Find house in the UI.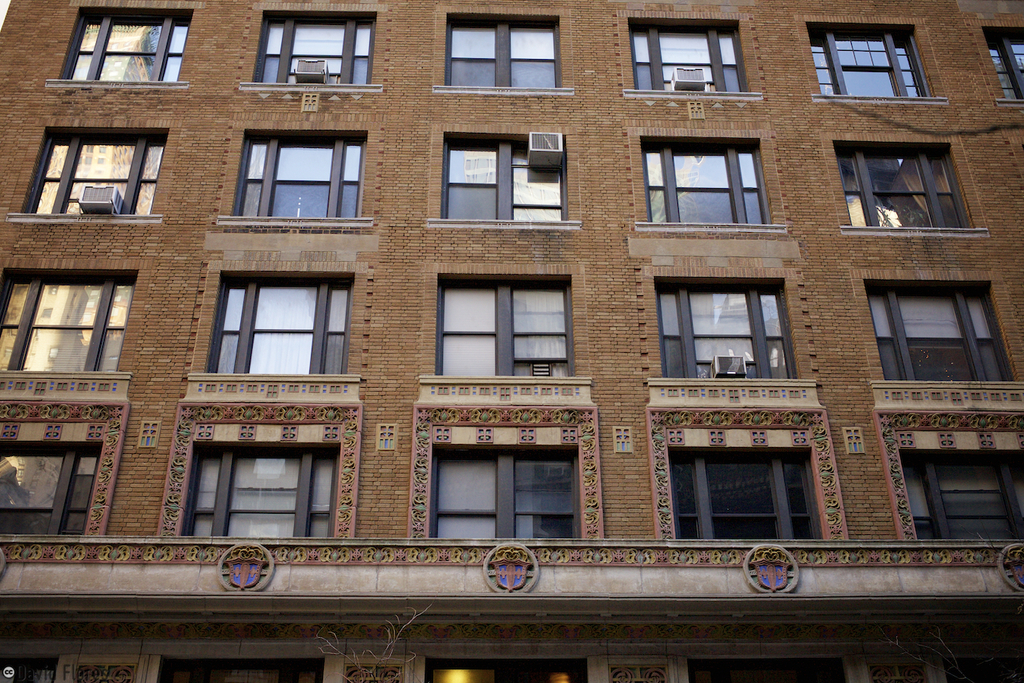
UI element at select_region(0, 0, 1023, 682).
